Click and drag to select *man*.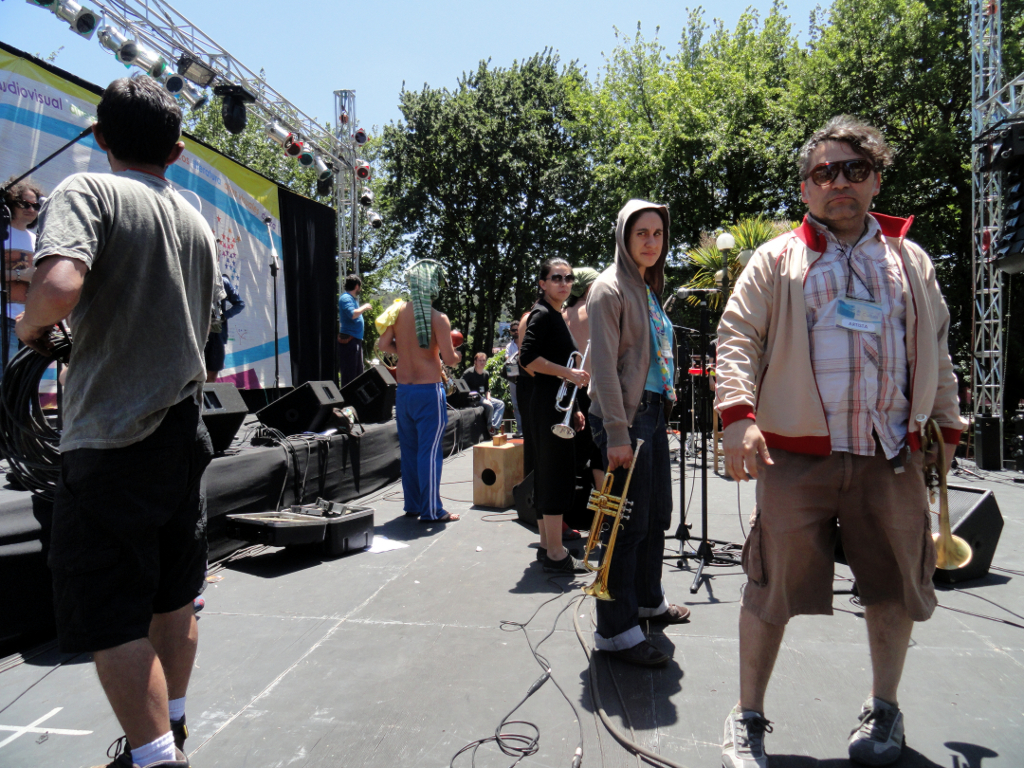
Selection: x1=708, y1=120, x2=965, y2=759.
